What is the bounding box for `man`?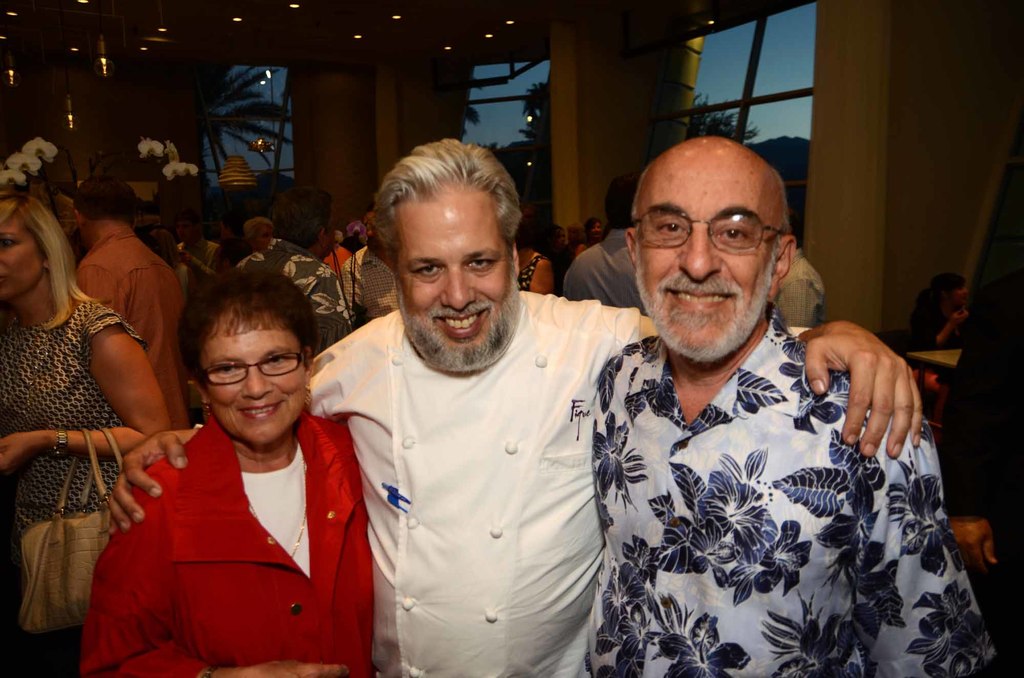
<bbox>564, 176, 645, 308</bbox>.
